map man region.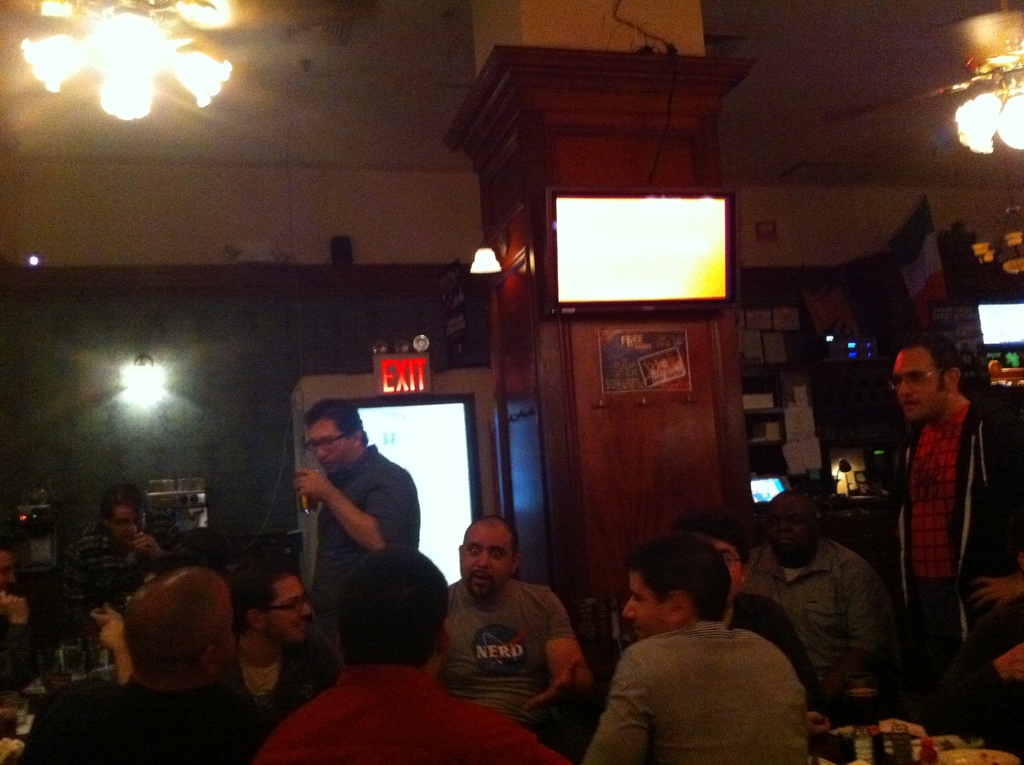
Mapped to (left=886, top=330, right=1023, bottom=729).
